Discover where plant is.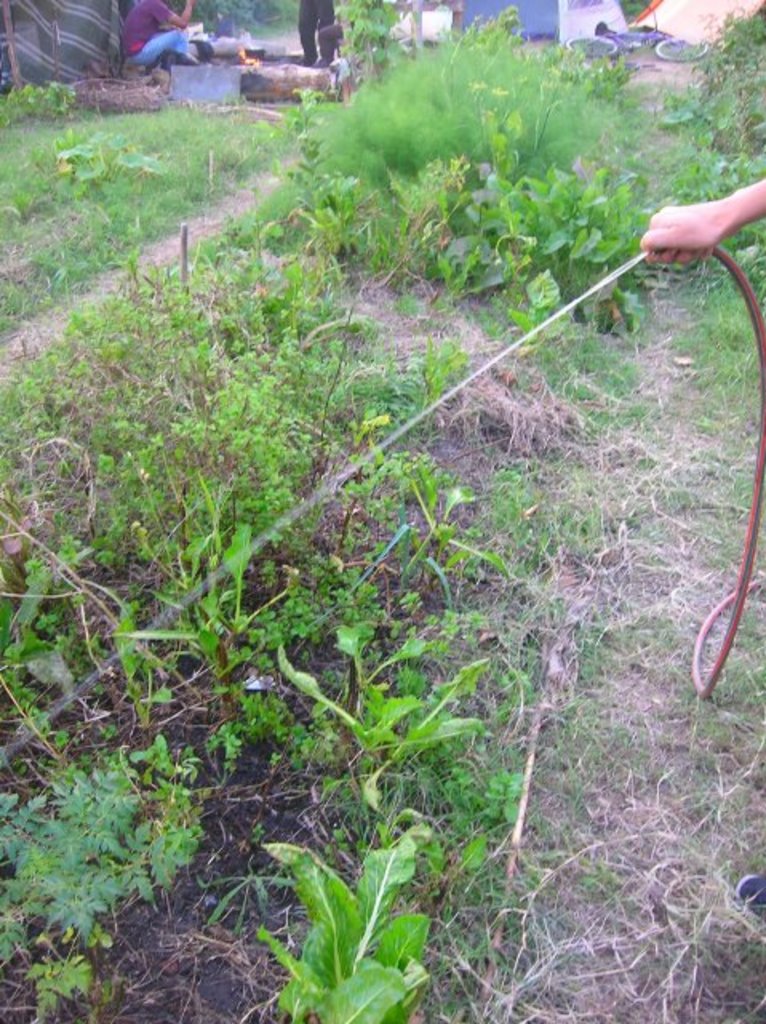
Discovered at [x1=267, y1=827, x2=443, y2=1019].
